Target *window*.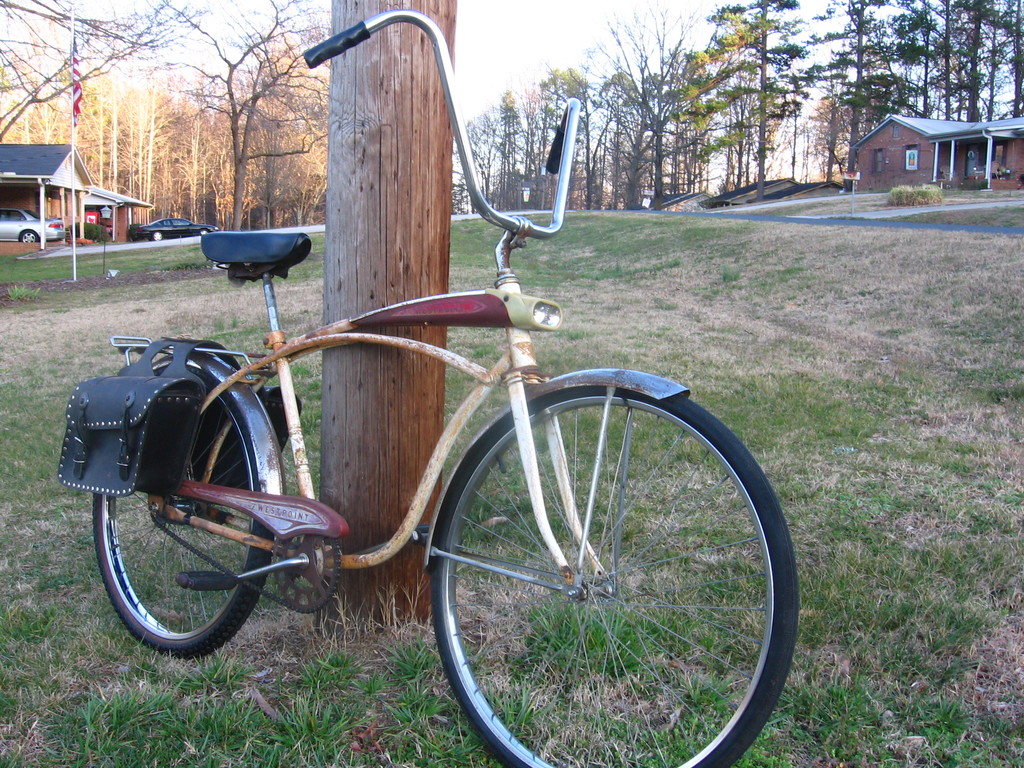
Target region: crop(903, 147, 922, 170).
